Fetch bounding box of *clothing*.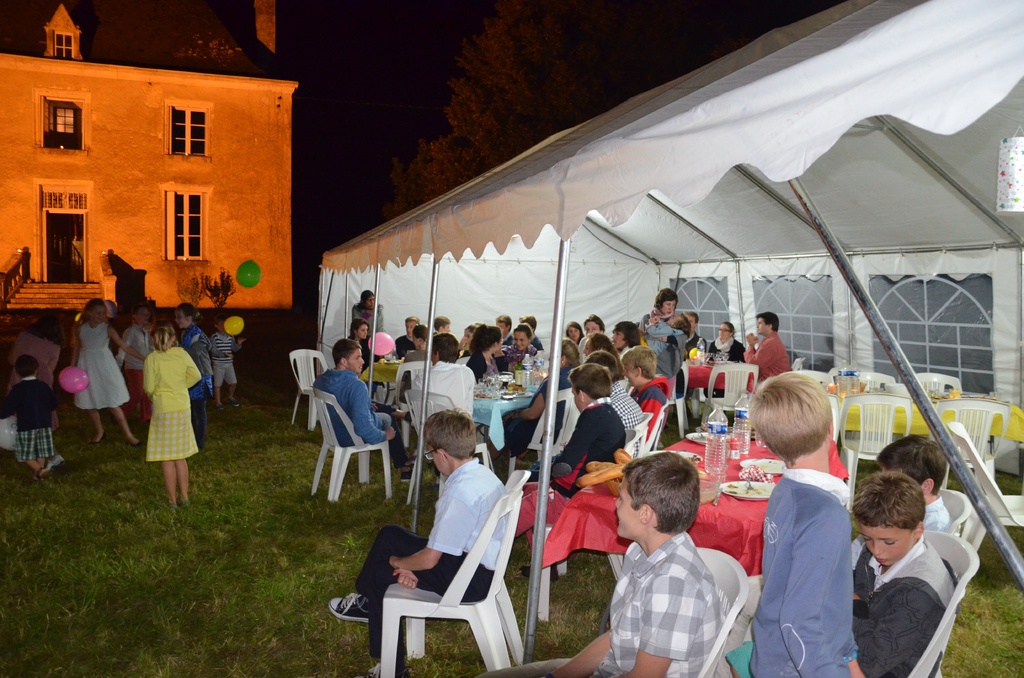
Bbox: 402/359/478/457.
